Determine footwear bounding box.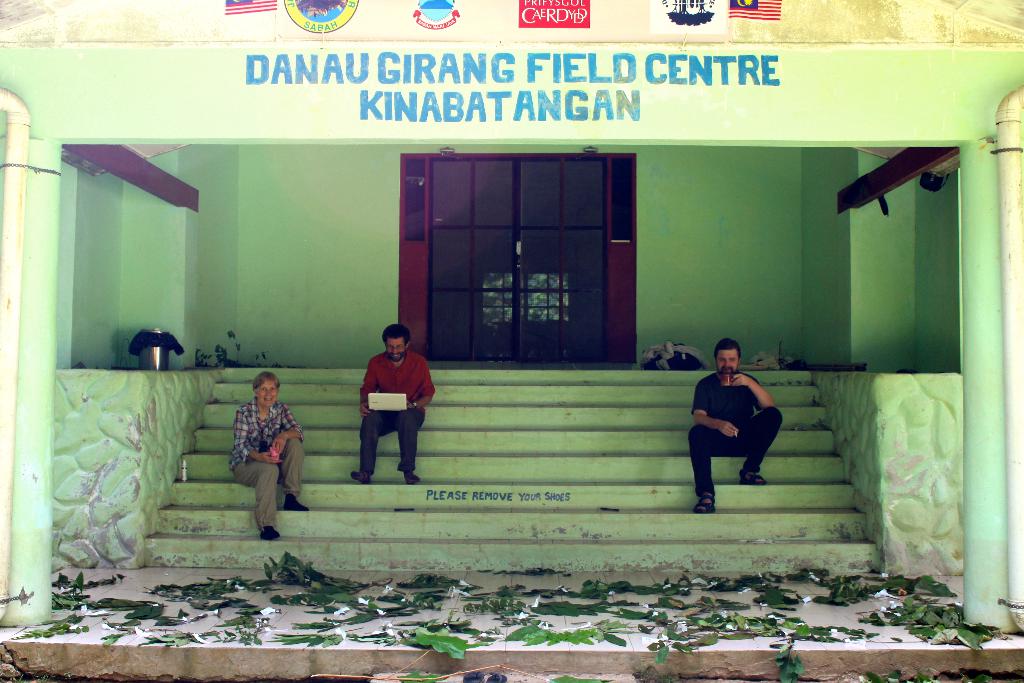
Determined: box(253, 523, 281, 543).
